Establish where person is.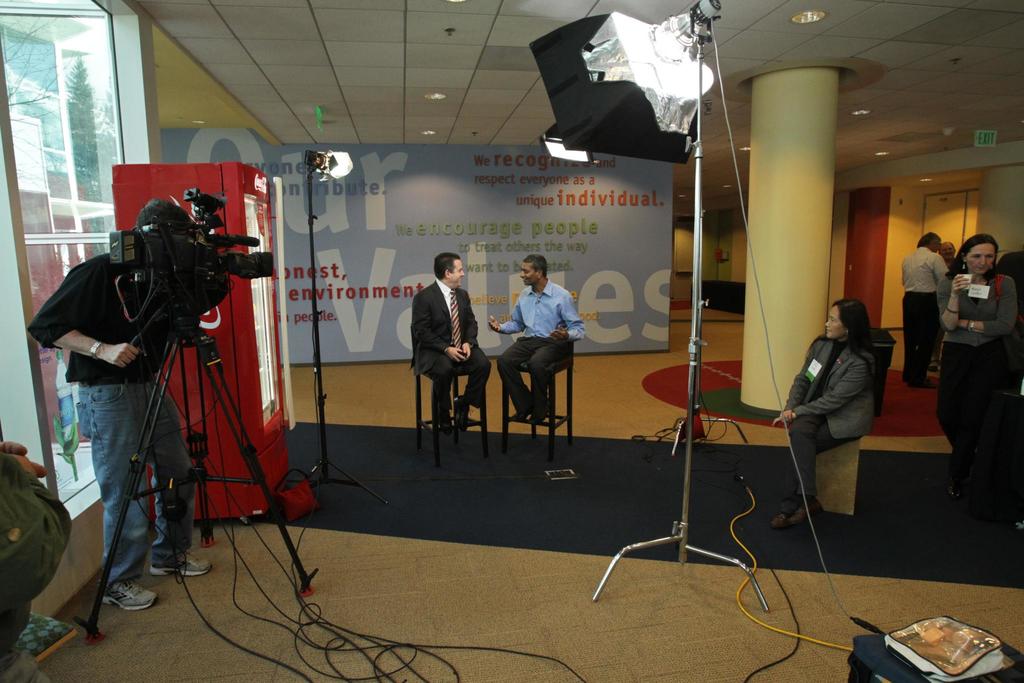
Established at 901,231,948,393.
